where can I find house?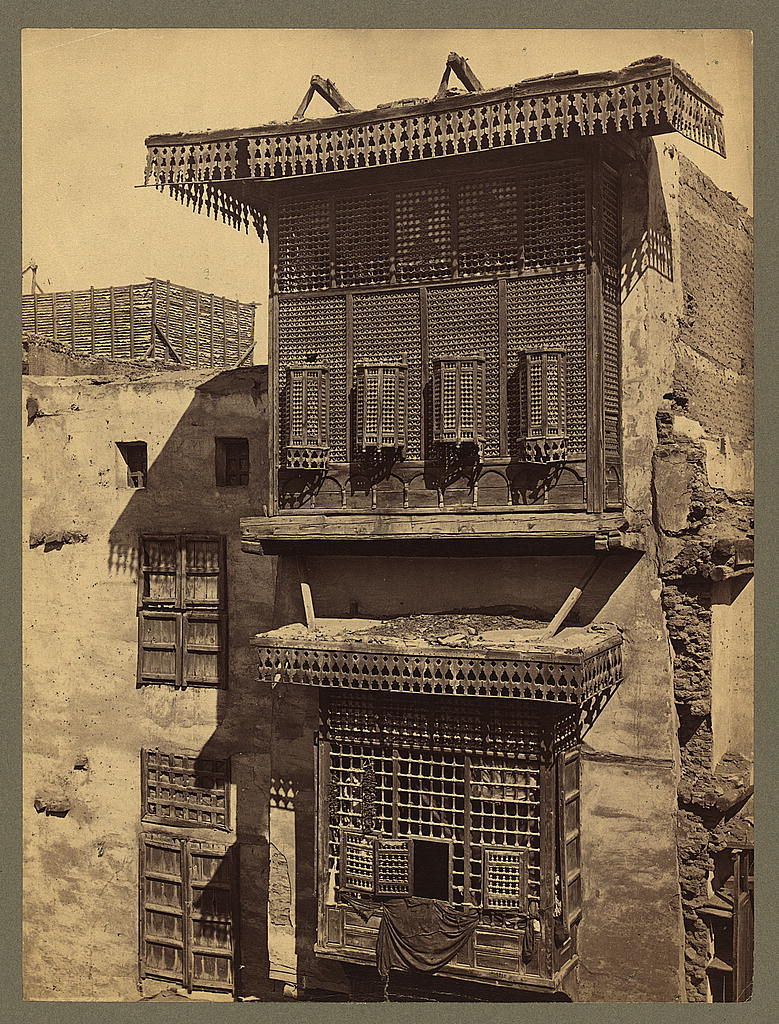
You can find it at box(110, 54, 727, 998).
